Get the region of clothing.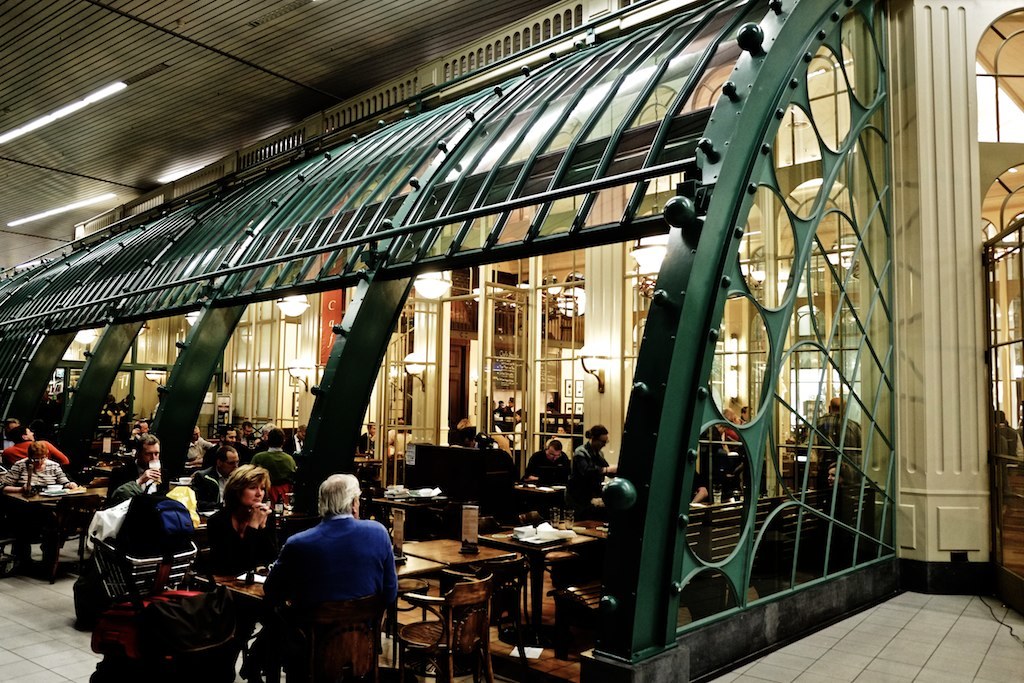
[997,421,1023,453].
